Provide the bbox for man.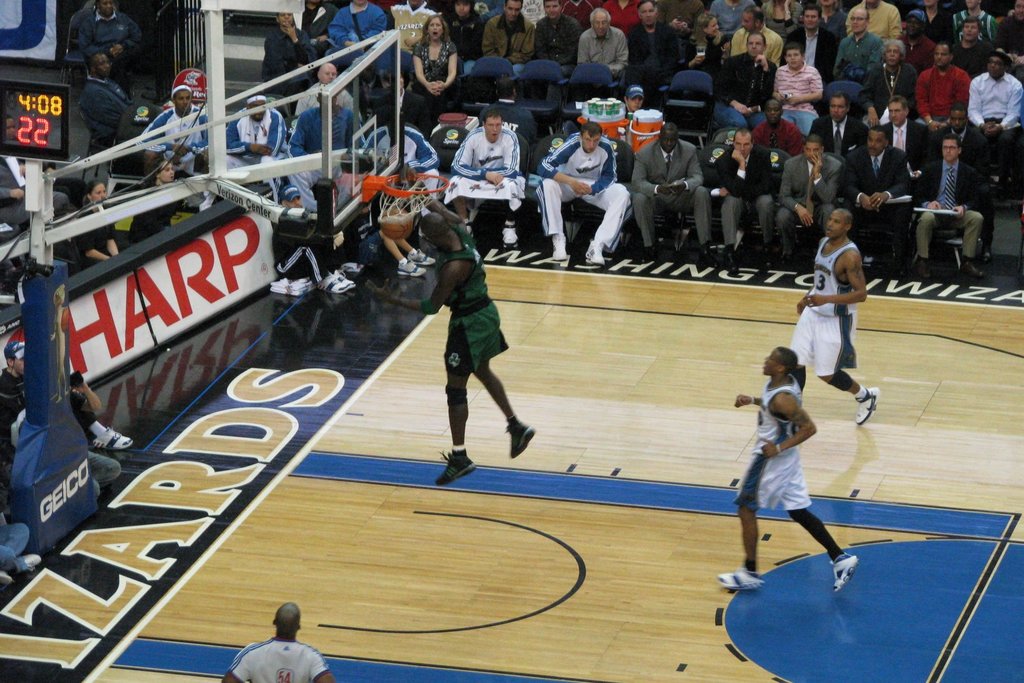
pyautogui.locateOnScreen(79, 0, 141, 88).
